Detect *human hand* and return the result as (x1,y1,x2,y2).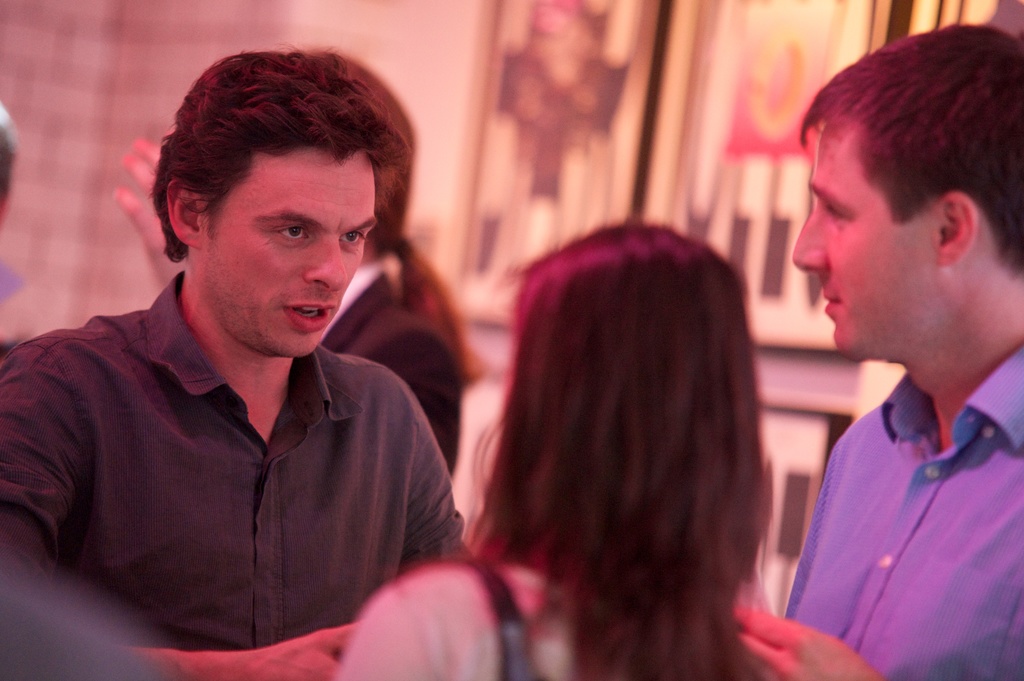
(244,623,358,680).
